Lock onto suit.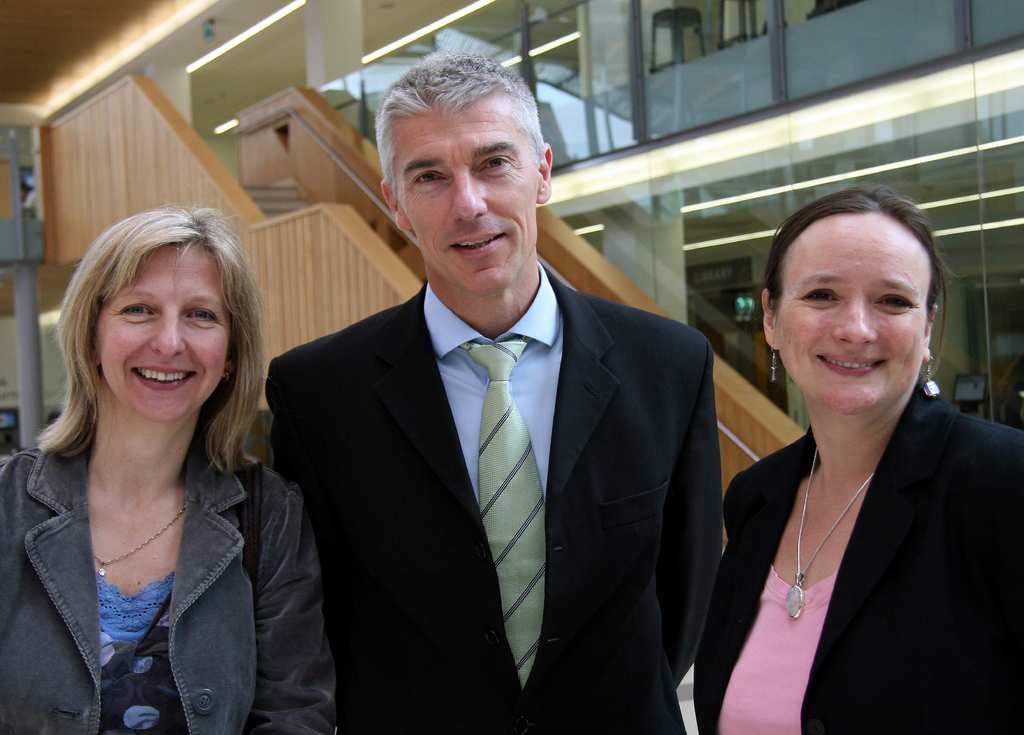
Locked: Rect(723, 341, 988, 693).
